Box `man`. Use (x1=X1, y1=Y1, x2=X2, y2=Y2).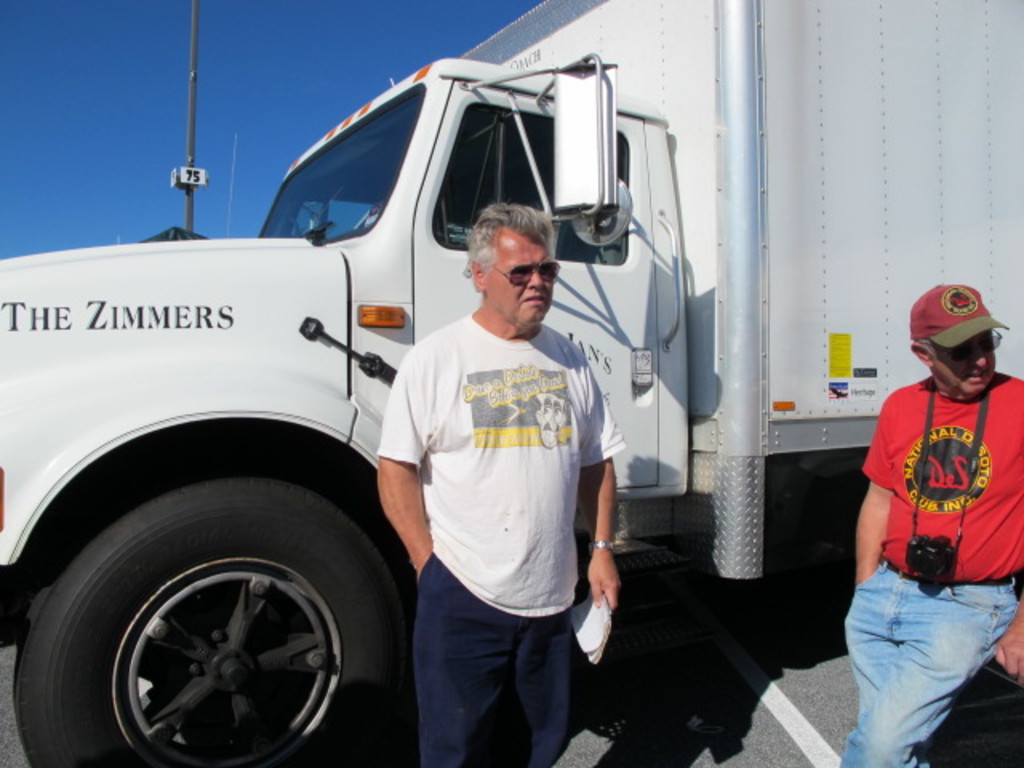
(x1=373, y1=202, x2=629, y2=766).
